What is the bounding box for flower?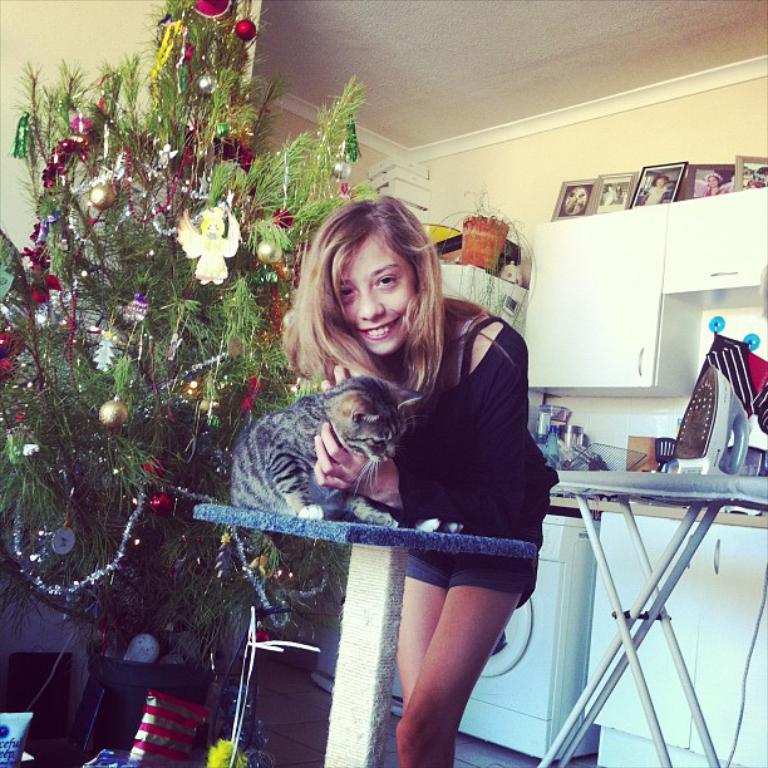
Rect(177, 189, 243, 297).
